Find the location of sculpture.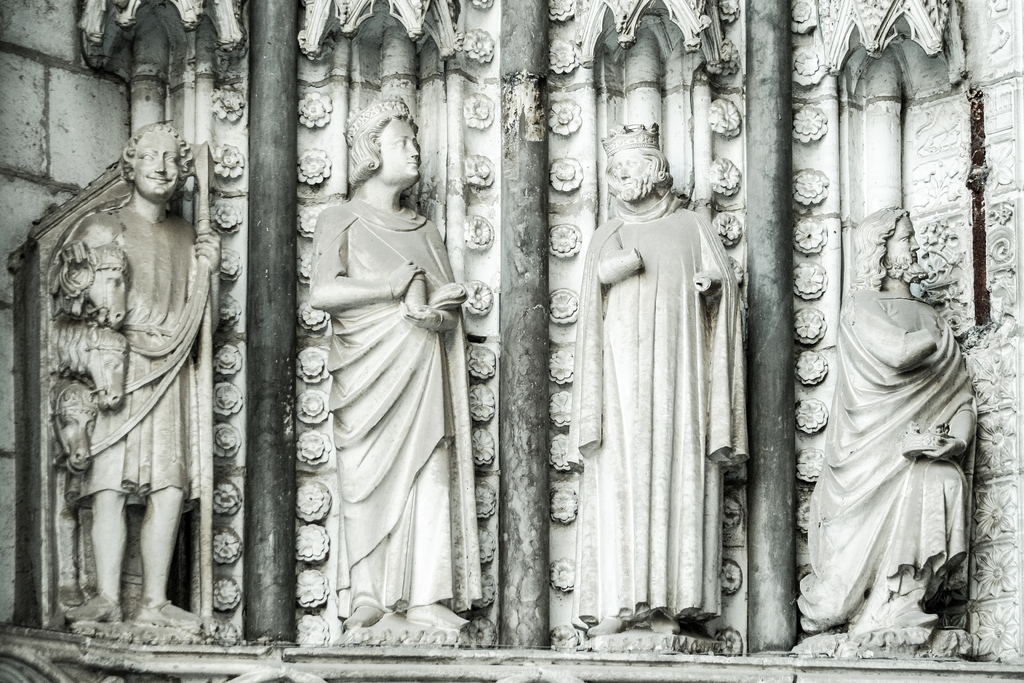
Location: pyautogui.locateOnScreen(209, 381, 241, 422).
